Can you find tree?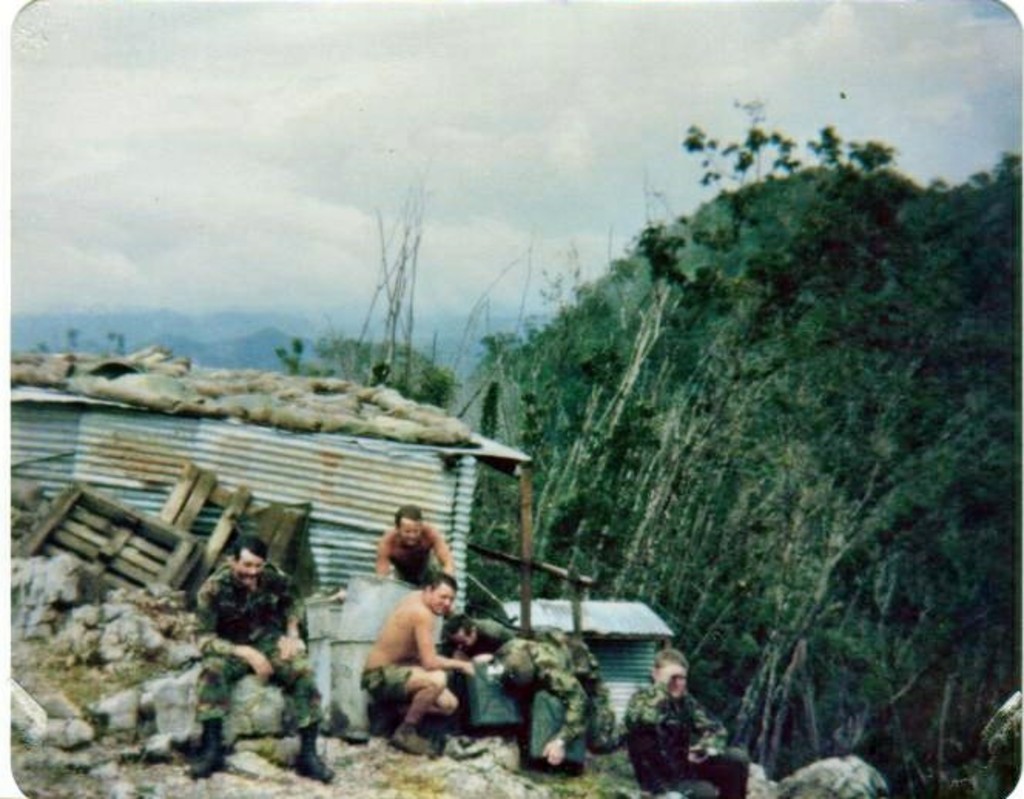
Yes, bounding box: Rect(273, 335, 456, 412).
